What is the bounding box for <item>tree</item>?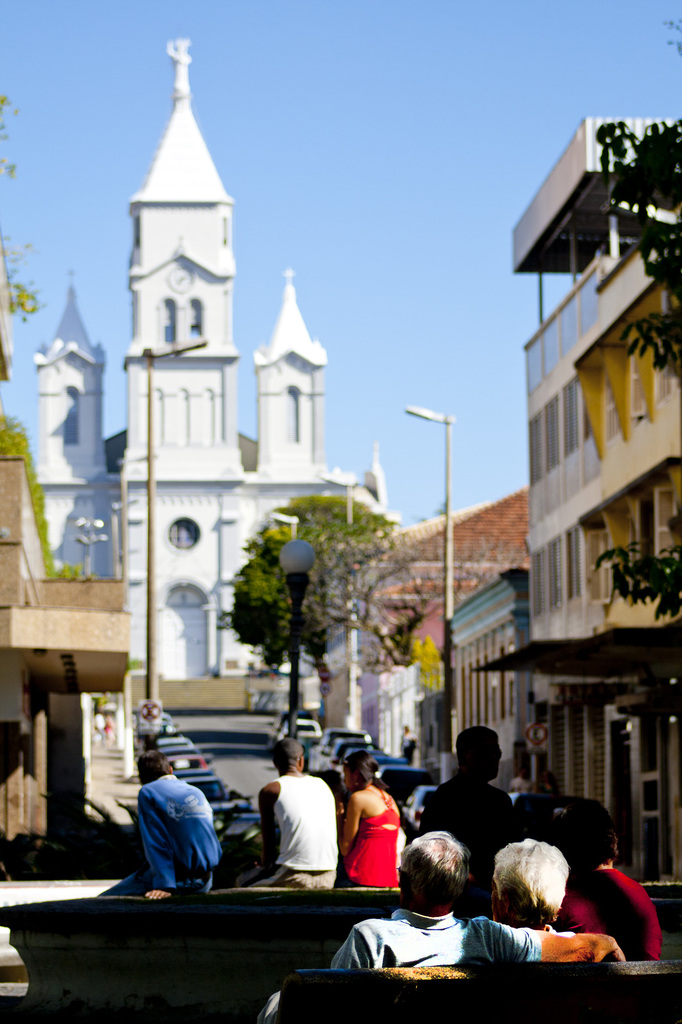
x1=599, y1=19, x2=681, y2=624.
